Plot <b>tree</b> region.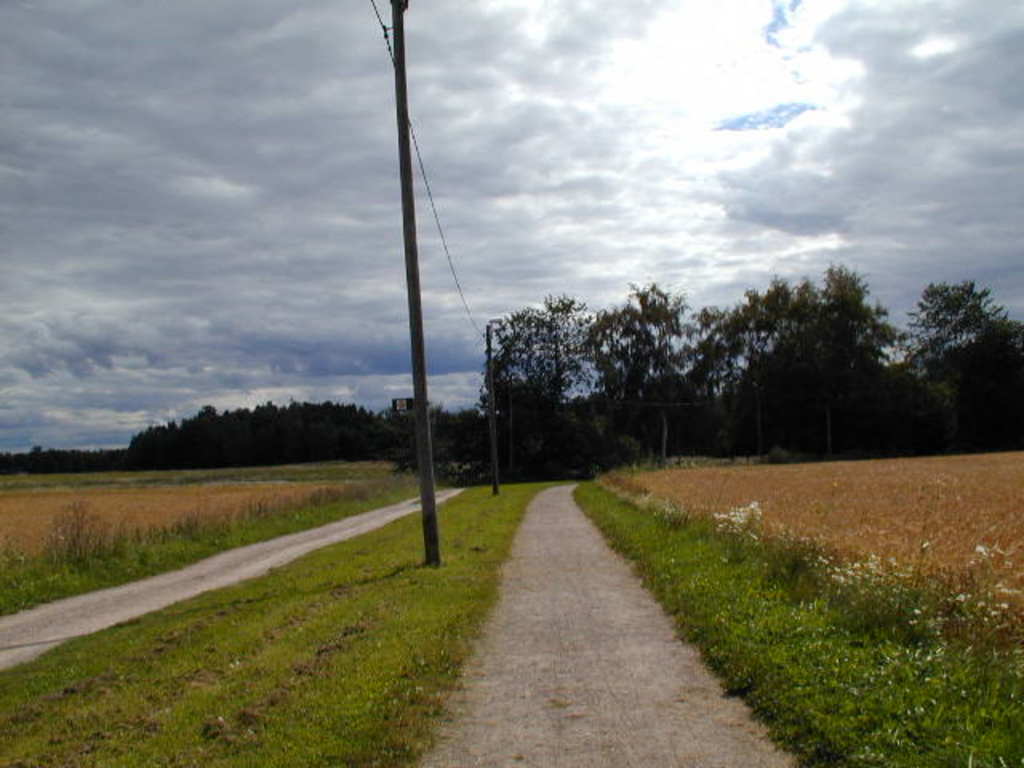
Plotted at bbox(683, 302, 758, 419).
